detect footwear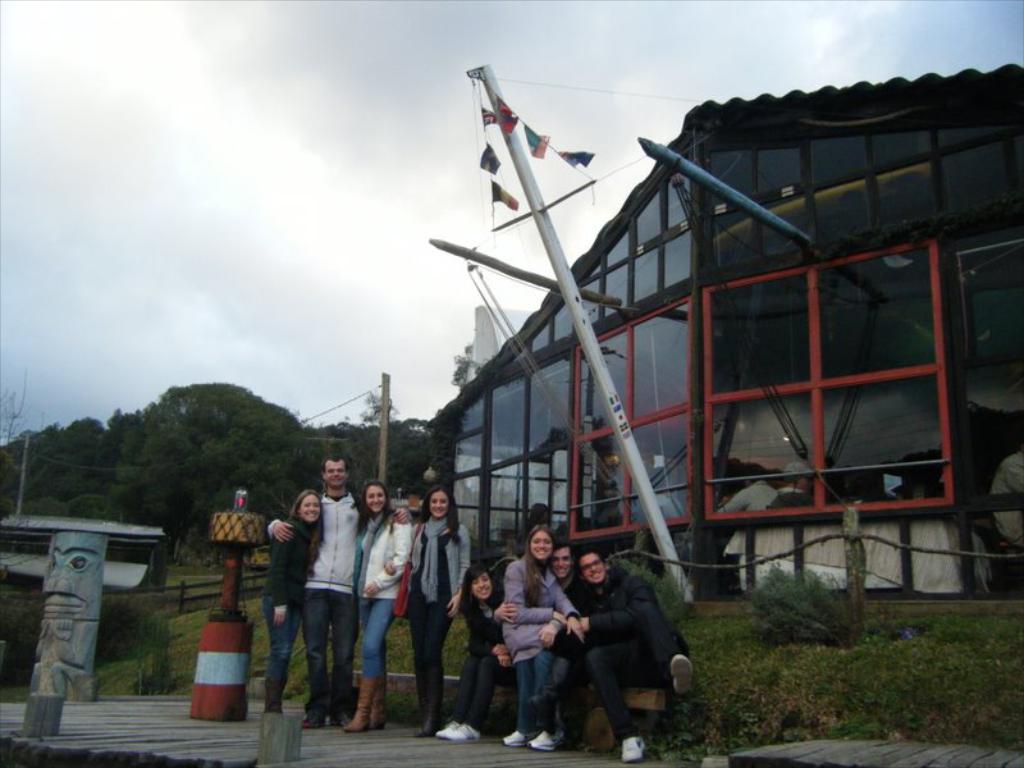
{"x1": 326, "y1": 699, "x2": 351, "y2": 719}
